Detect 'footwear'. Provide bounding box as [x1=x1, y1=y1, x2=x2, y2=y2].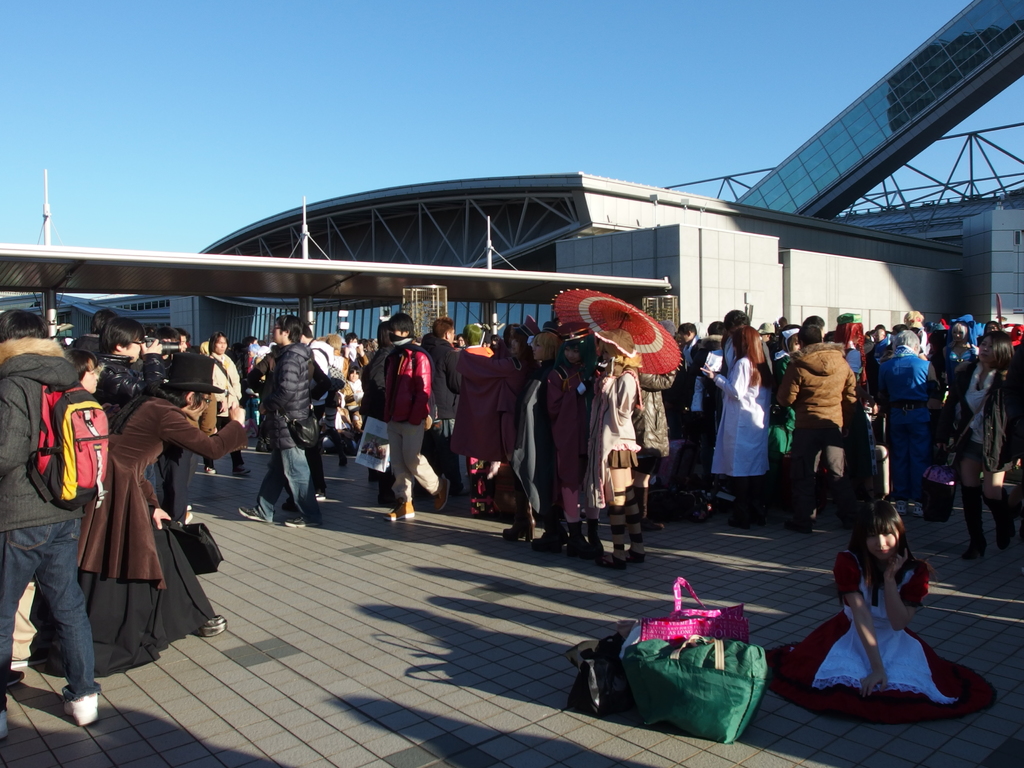
[x1=288, y1=505, x2=320, y2=531].
